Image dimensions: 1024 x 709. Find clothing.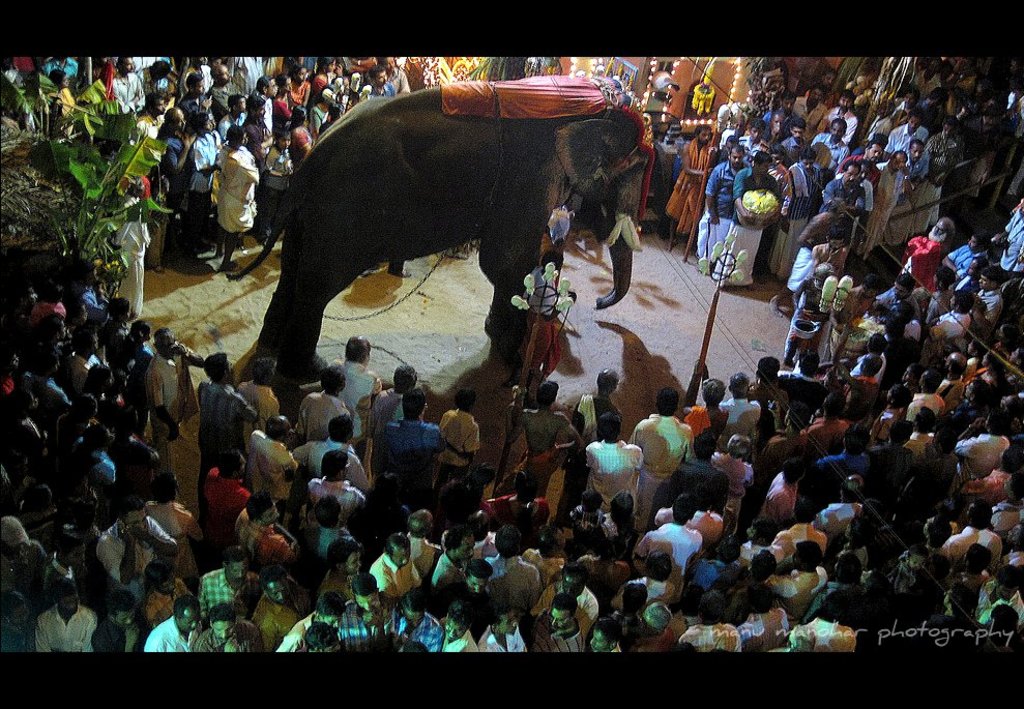
x1=240 y1=429 x2=301 y2=502.
